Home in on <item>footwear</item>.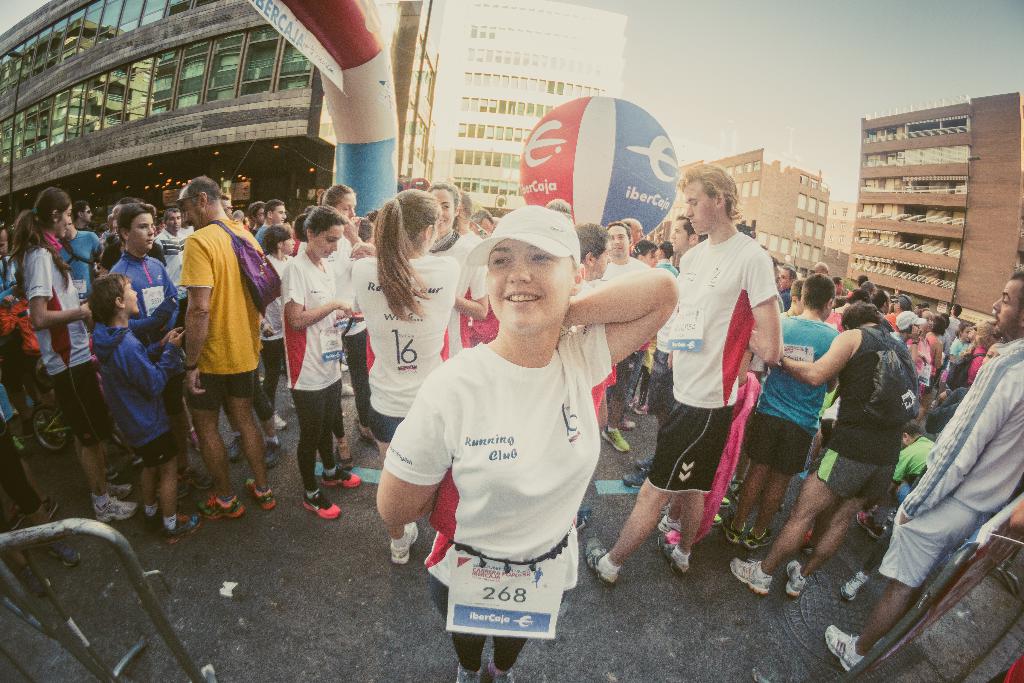
Homed in at bbox(724, 514, 742, 542).
